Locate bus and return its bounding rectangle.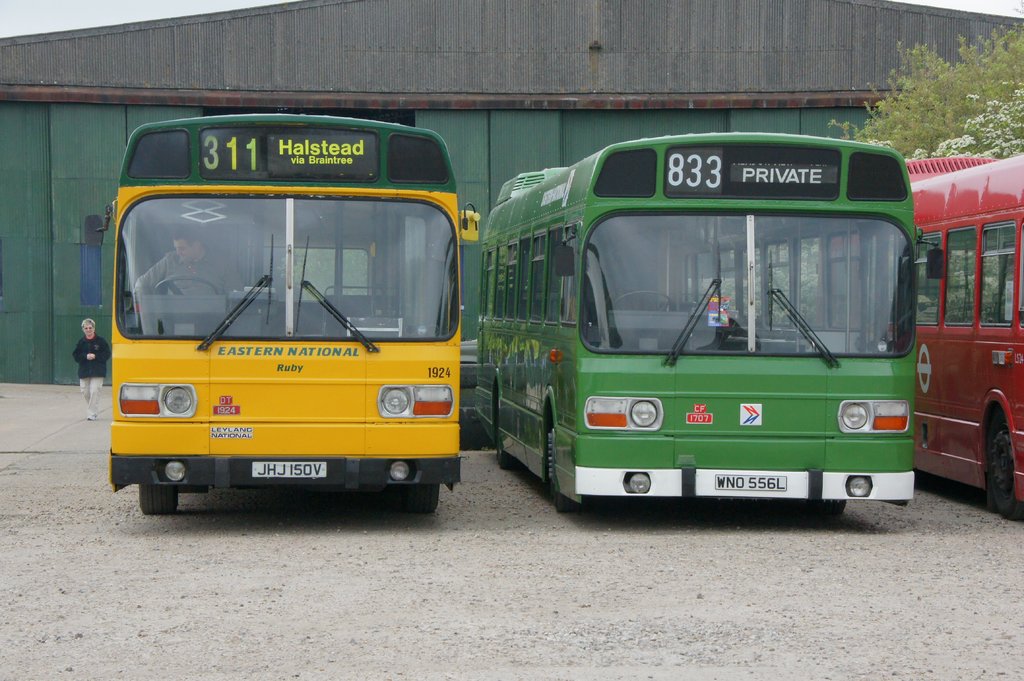
detection(82, 112, 479, 514).
